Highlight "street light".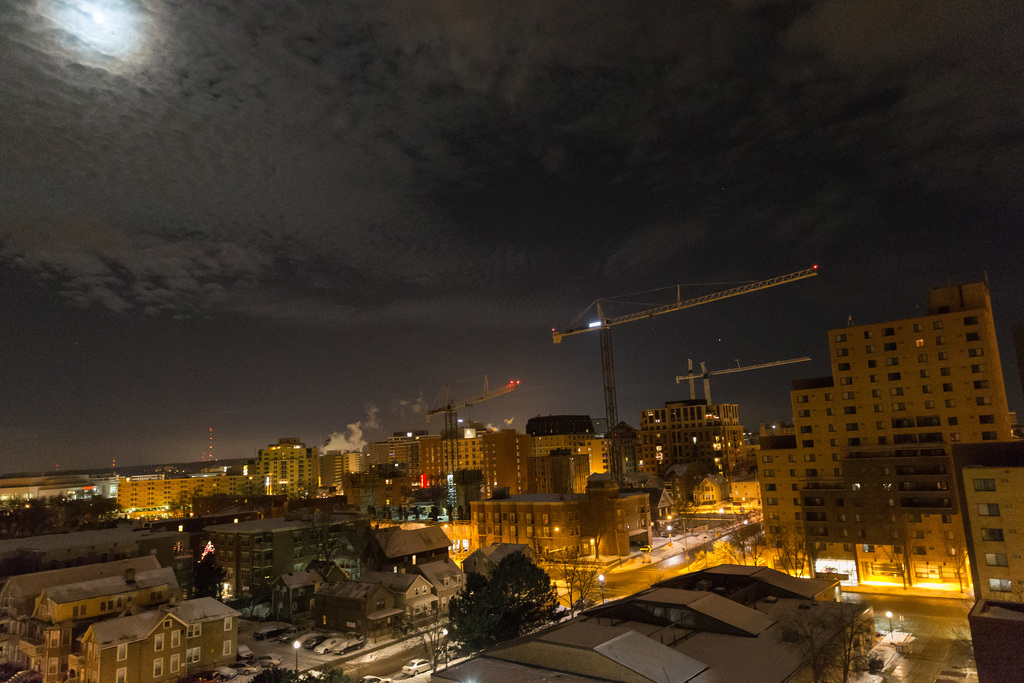
Highlighted region: <bbox>290, 638, 300, 682</bbox>.
